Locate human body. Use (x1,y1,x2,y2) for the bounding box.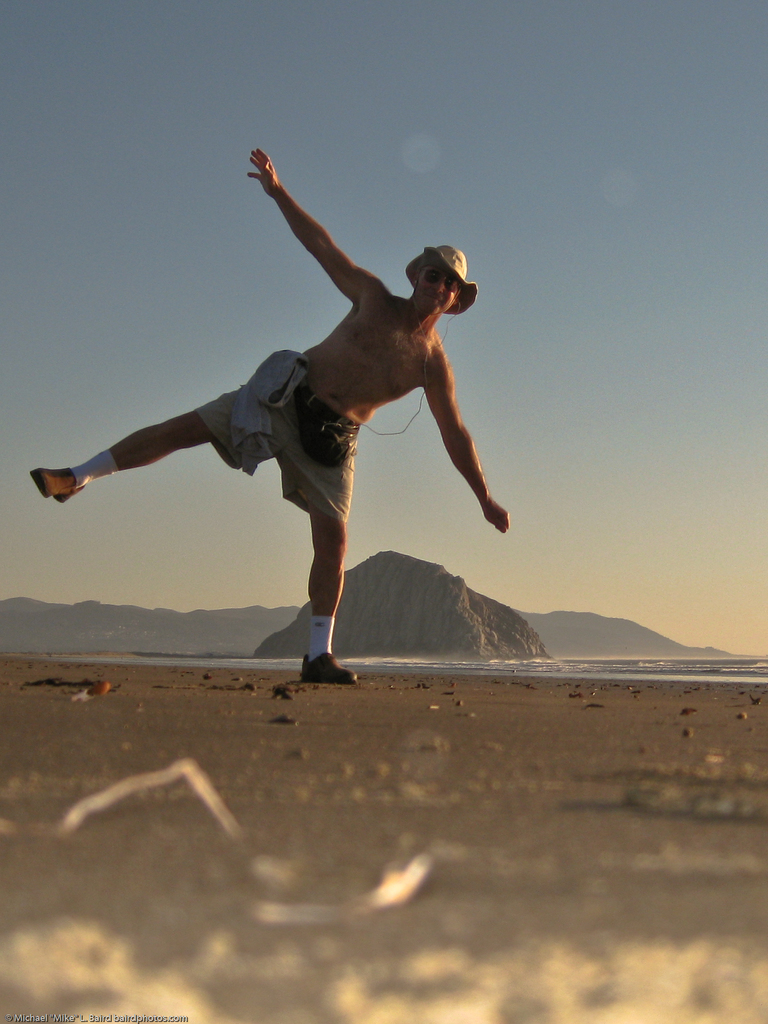
(15,152,543,730).
